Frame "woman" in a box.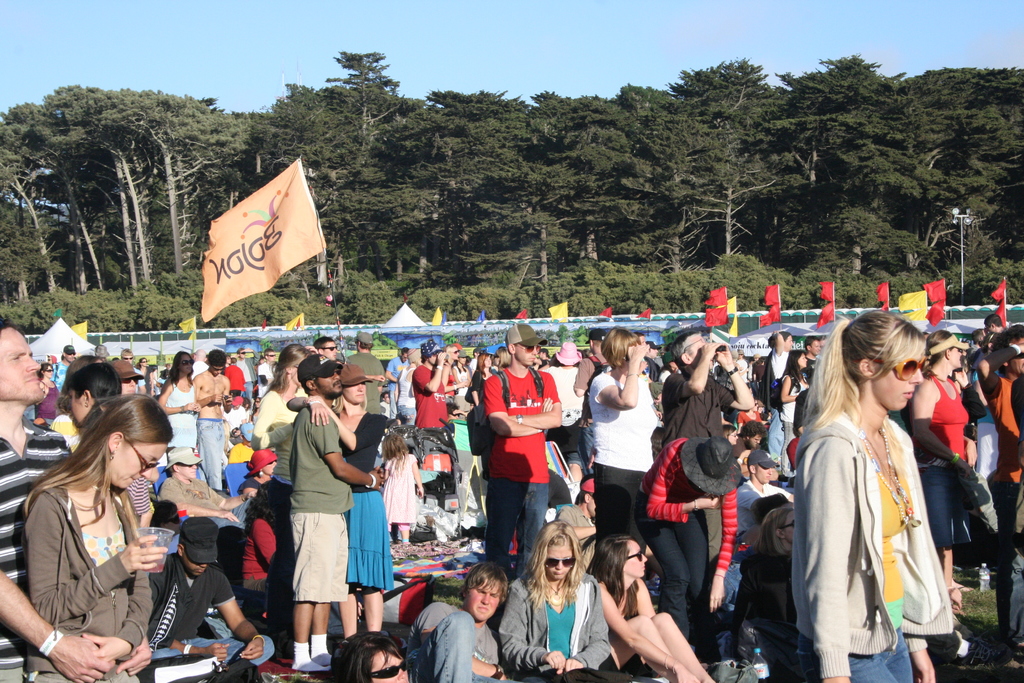
x1=11, y1=383, x2=182, y2=682.
